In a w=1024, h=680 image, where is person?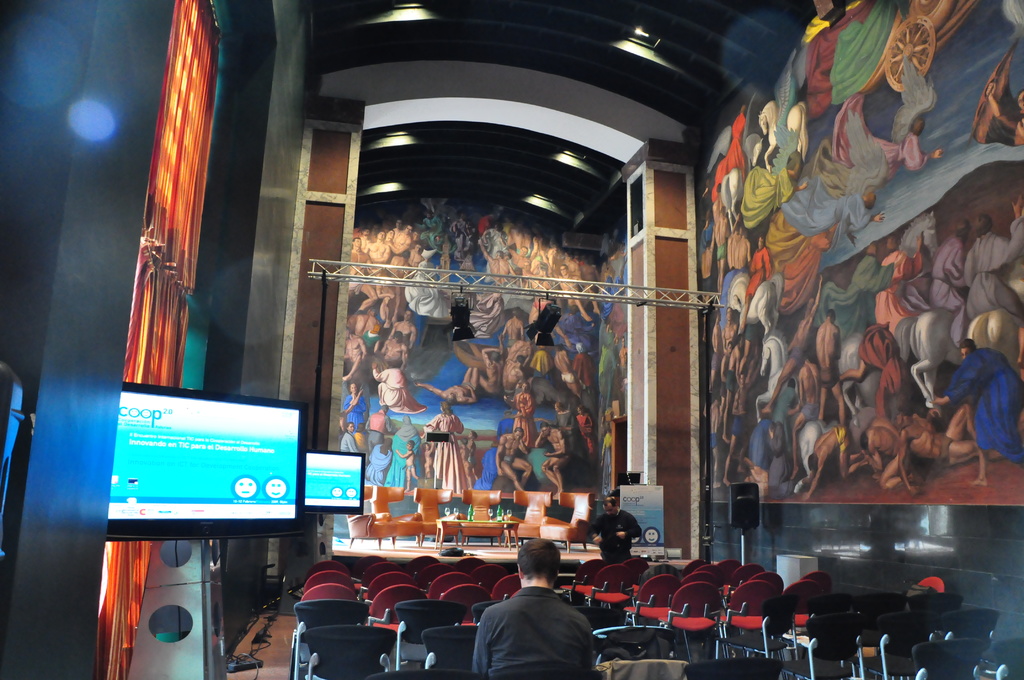
(left=476, top=542, right=597, bottom=677).
